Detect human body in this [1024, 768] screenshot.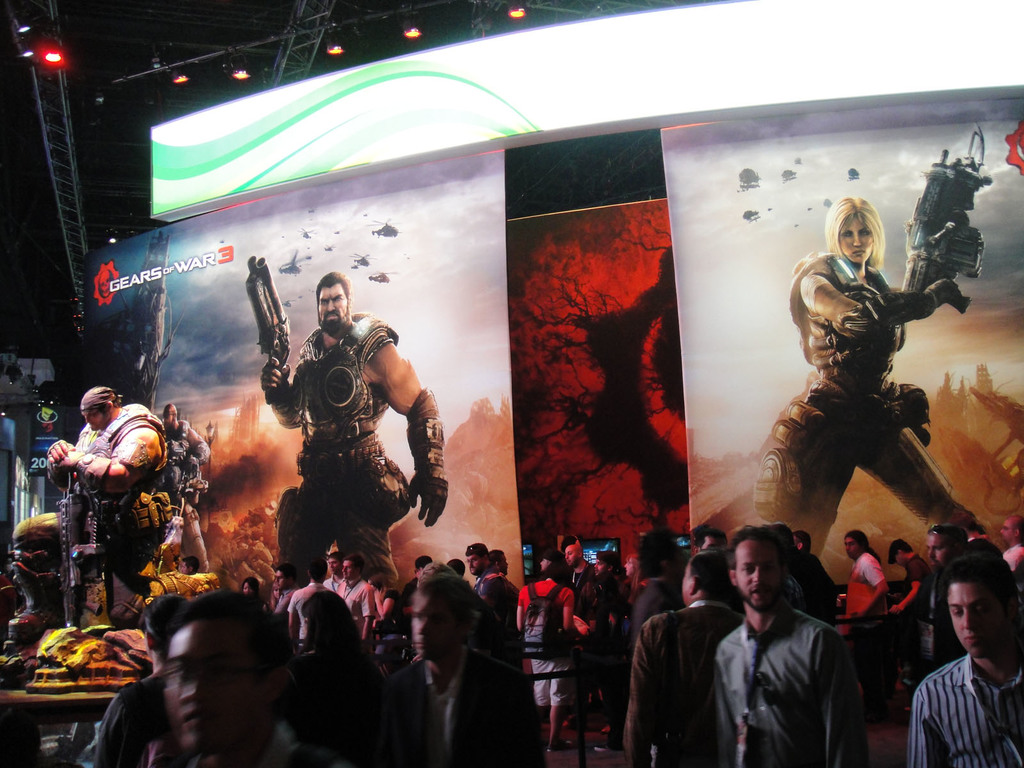
Detection: bbox(161, 417, 216, 576).
